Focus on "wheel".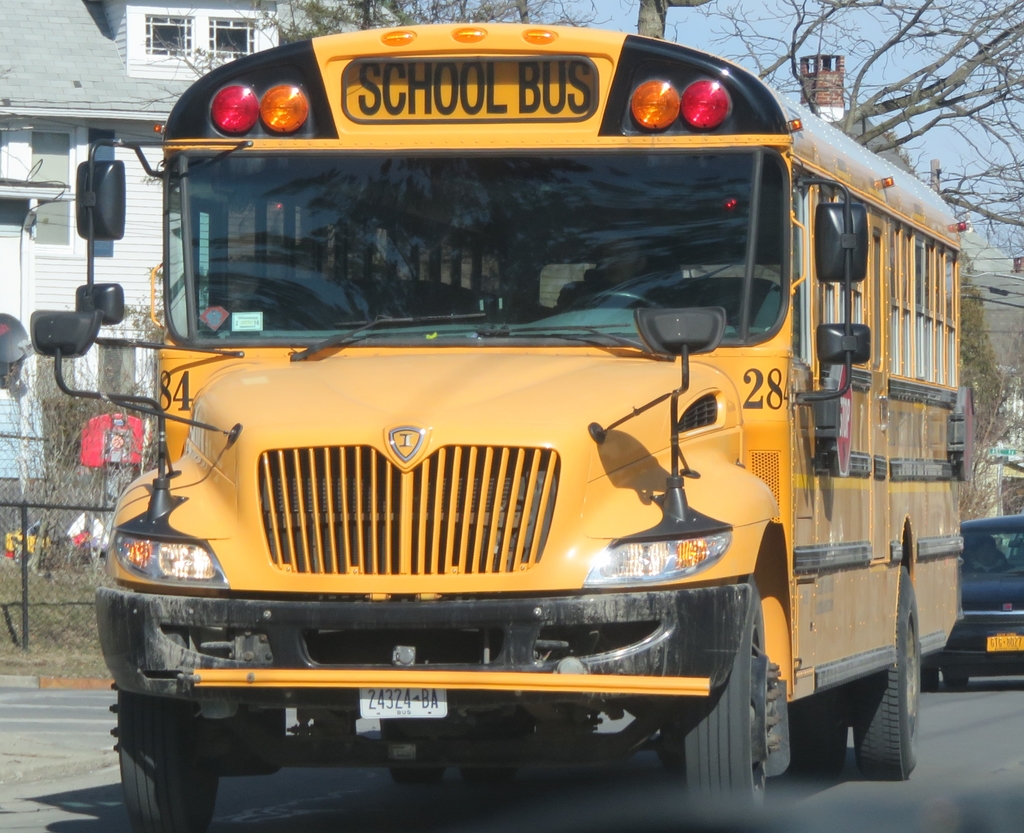
Focused at [left=669, top=577, right=781, bottom=820].
